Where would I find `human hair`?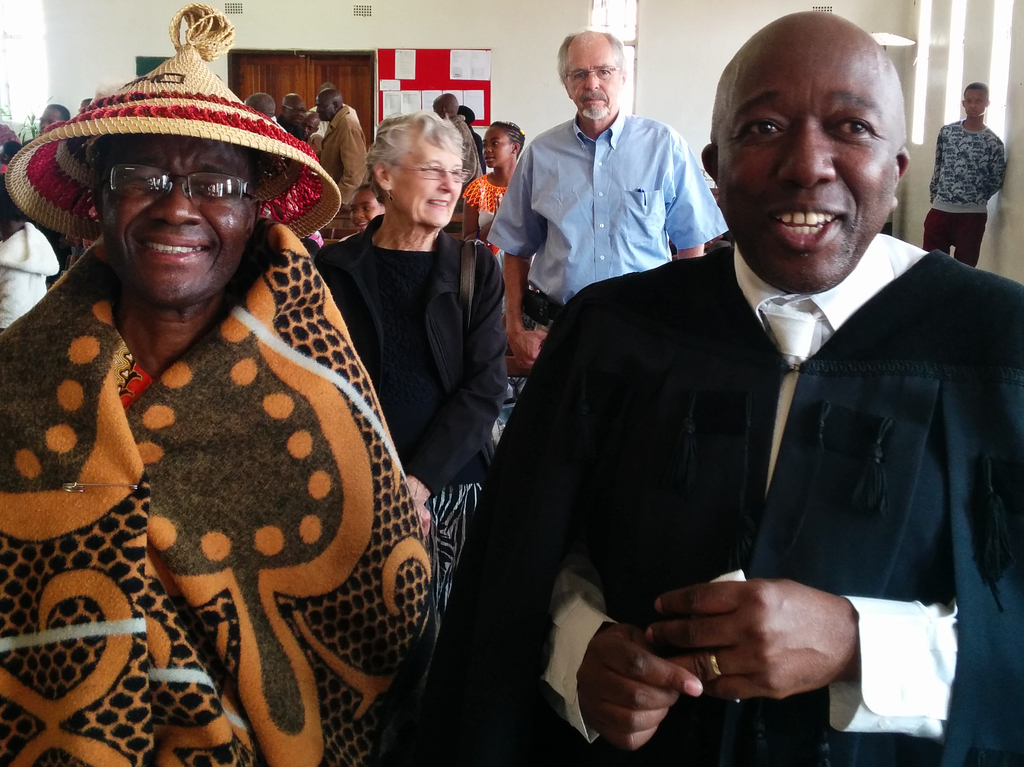
At [556,31,626,85].
